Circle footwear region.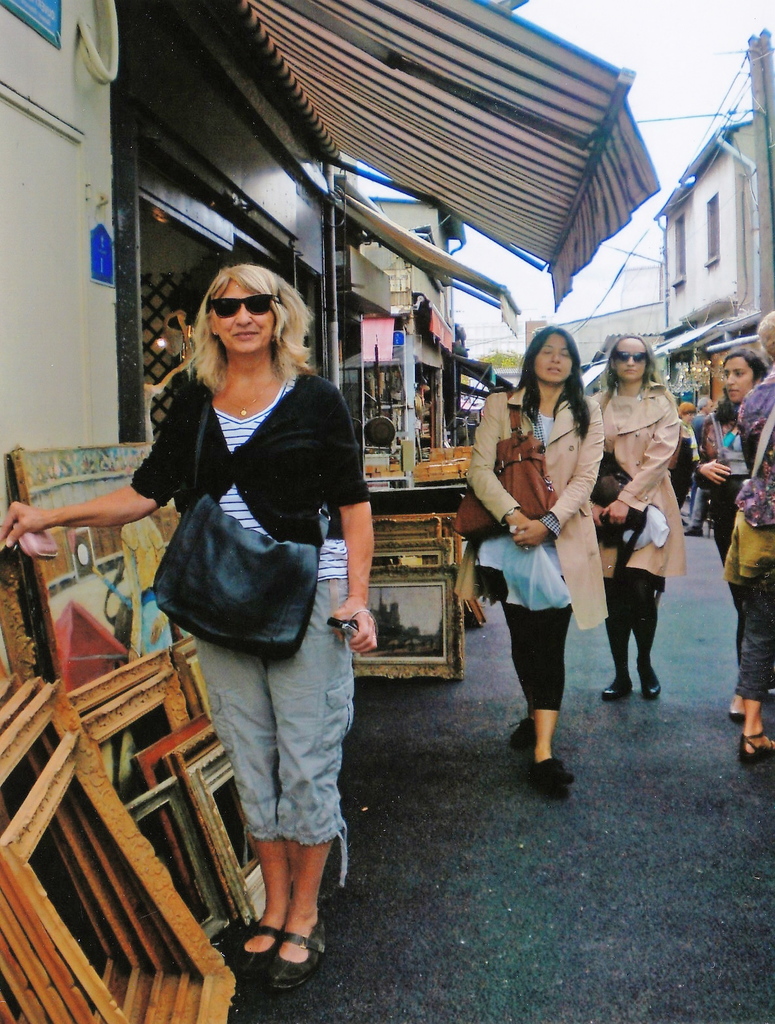
Region: <box>742,727,774,765</box>.
